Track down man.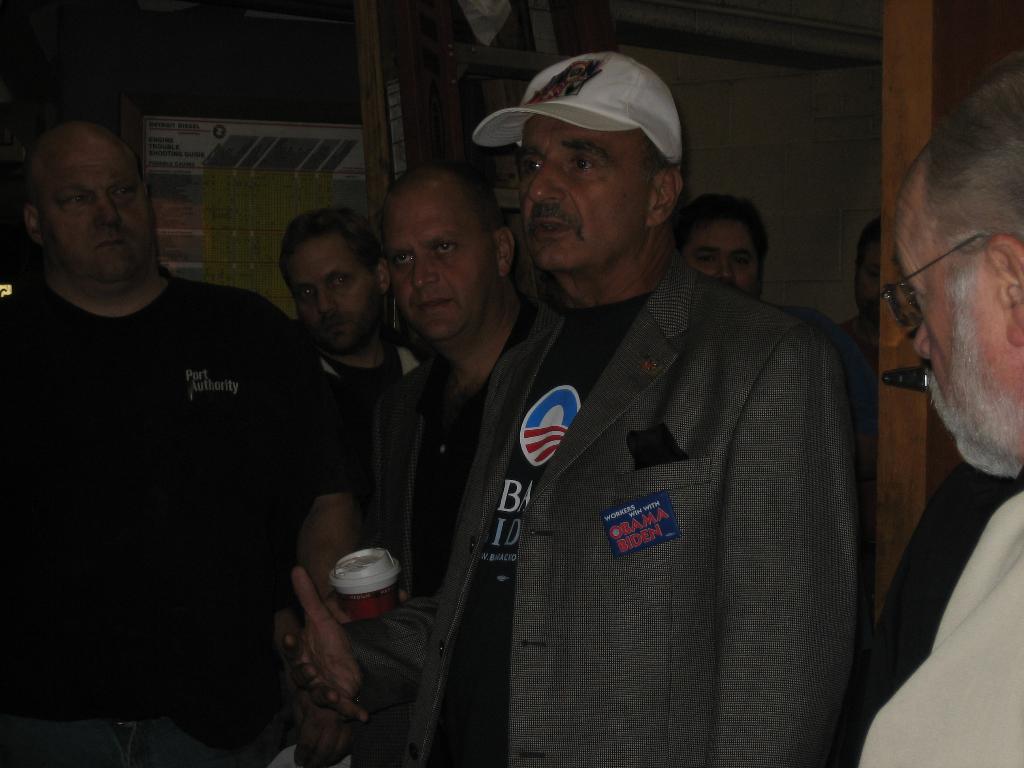
Tracked to [x1=670, y1=195, x2=769, y2=302].
